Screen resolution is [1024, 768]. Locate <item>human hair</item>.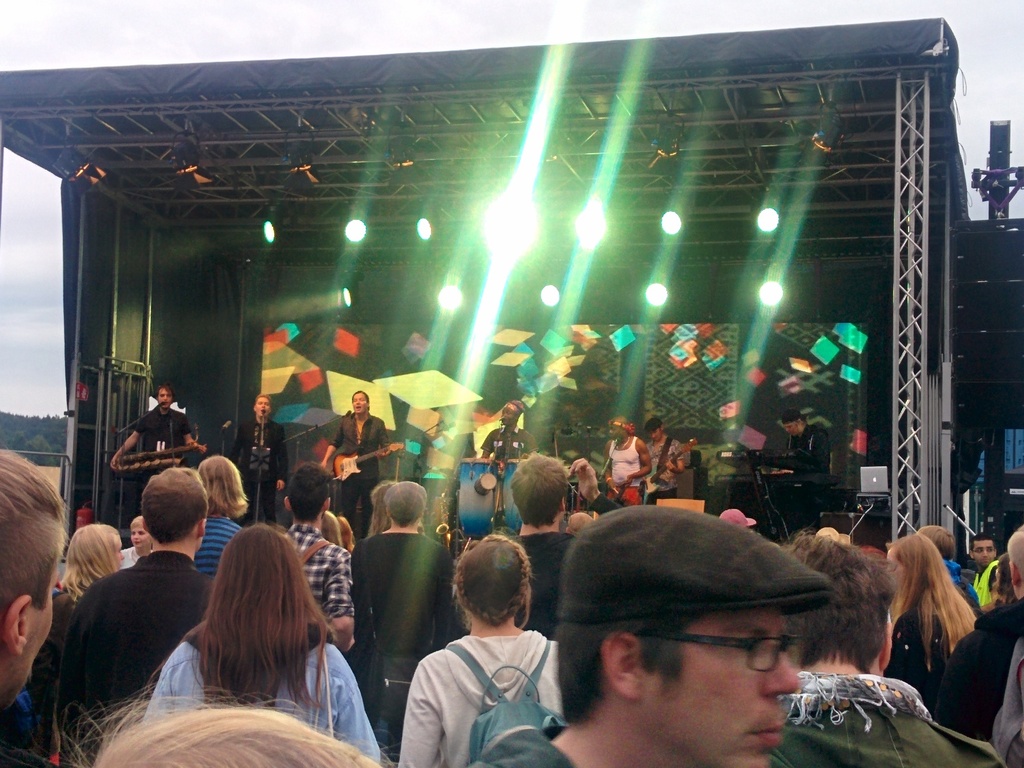
x1=509 y1=400 x2=524 y2=421.
